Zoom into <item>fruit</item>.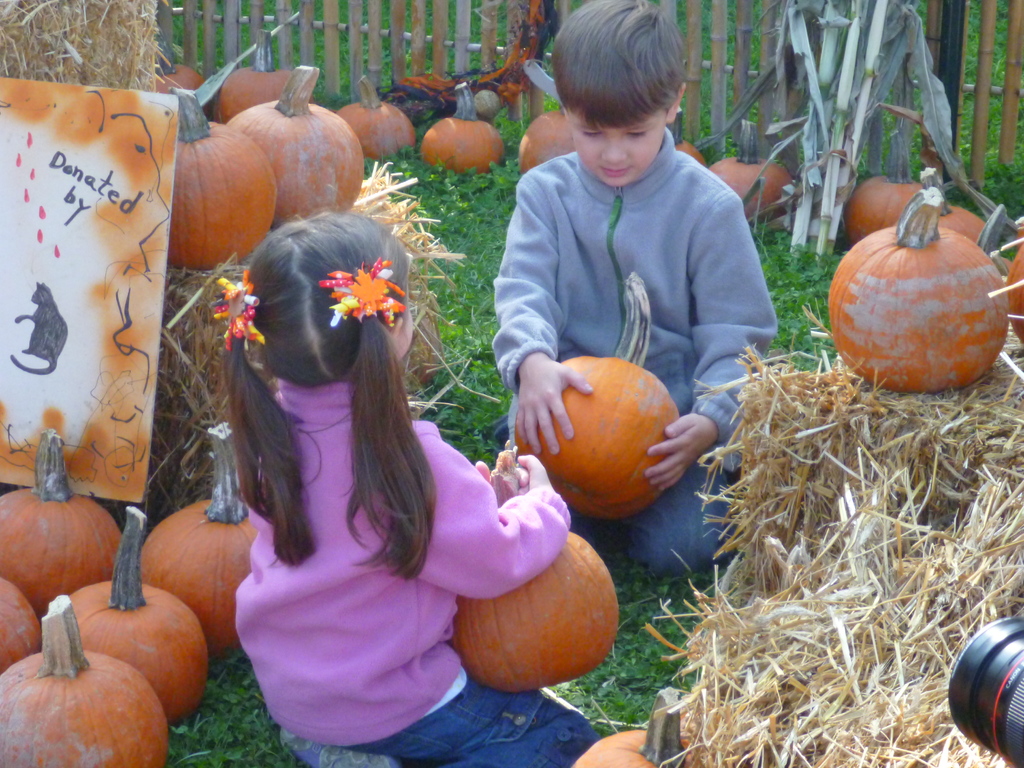
Zoom target: detection(211, 28, 292, 116).
